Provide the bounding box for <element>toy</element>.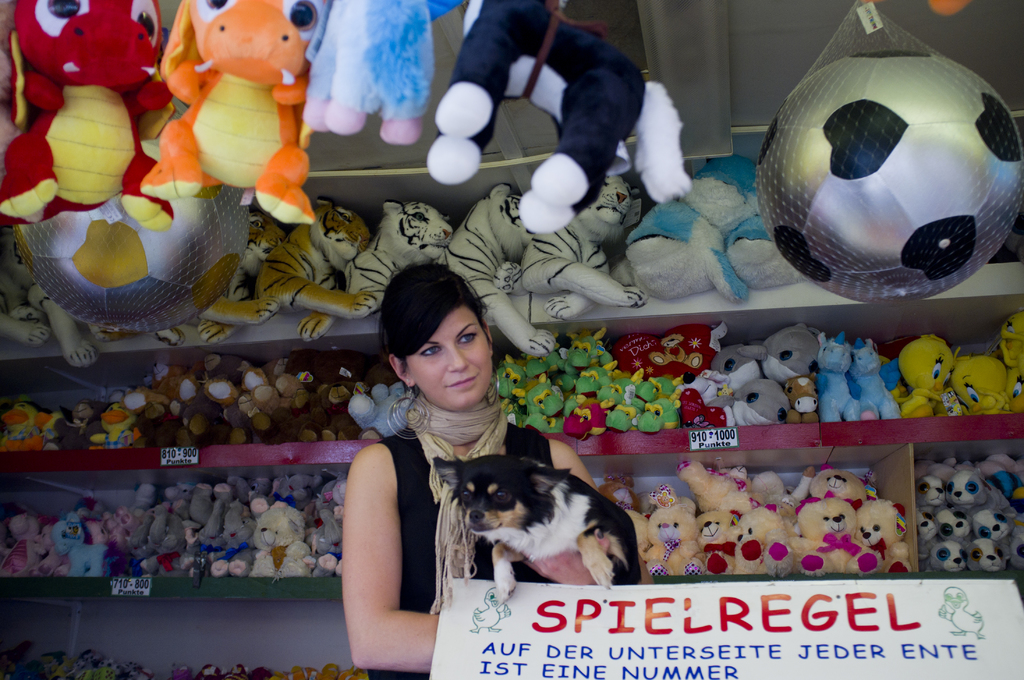
[x1=0, y1=0, x2=173, y2=229].
